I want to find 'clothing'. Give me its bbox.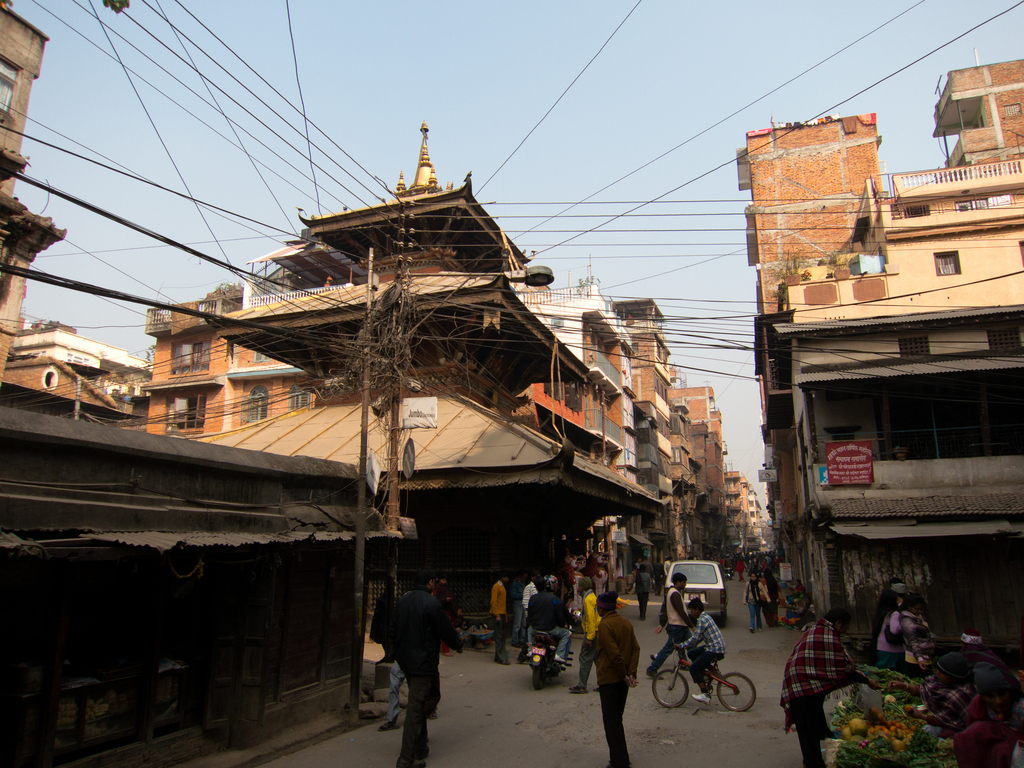
(950,713,1021,767).
